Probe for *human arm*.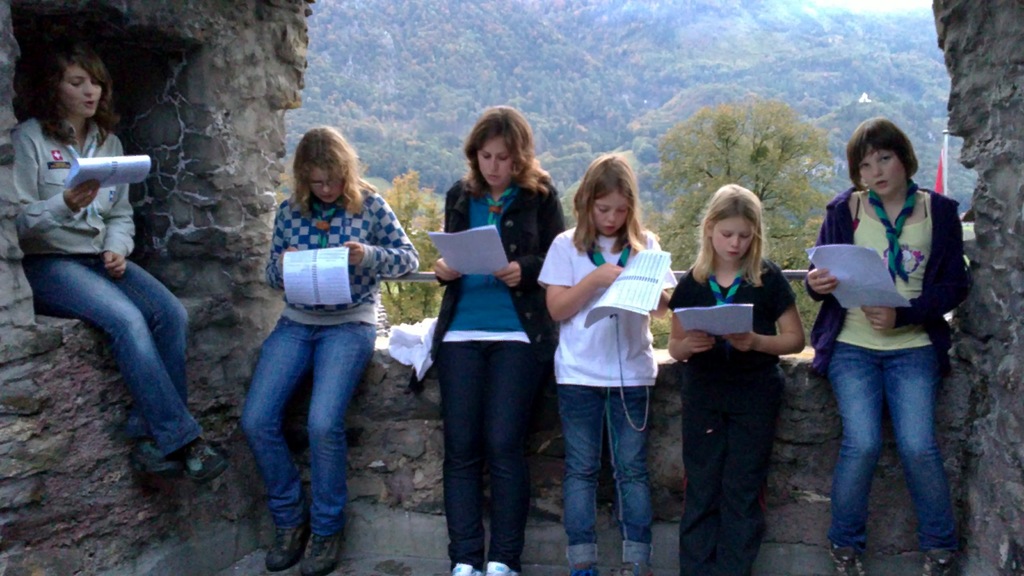
Probe result: [343, 186, 419, 280].
